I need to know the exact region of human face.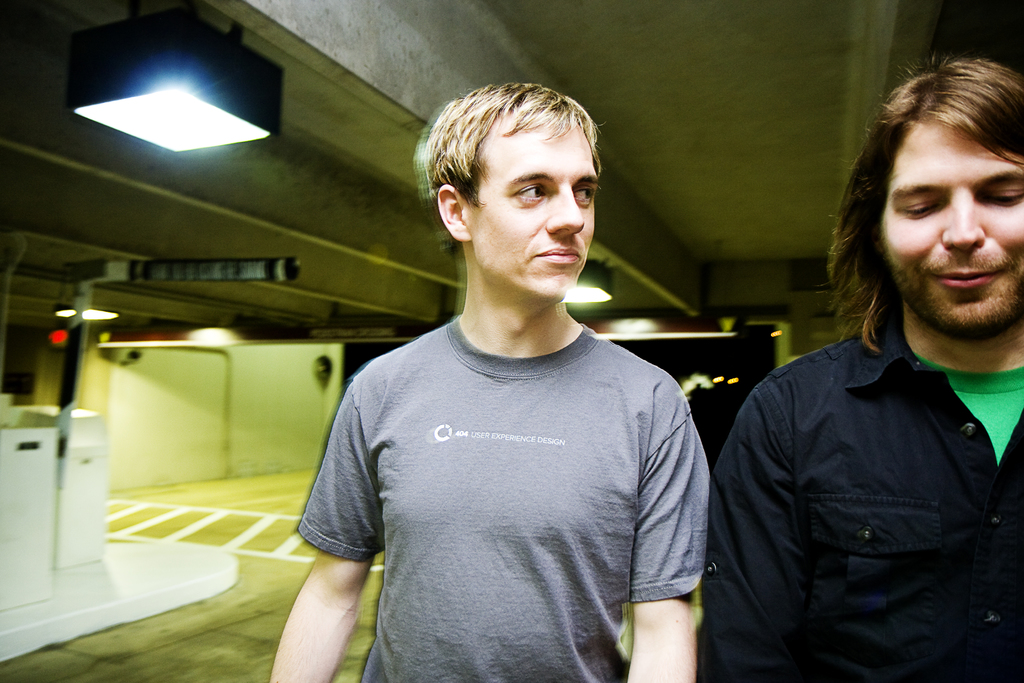
Region: 884,119,1023,324.
